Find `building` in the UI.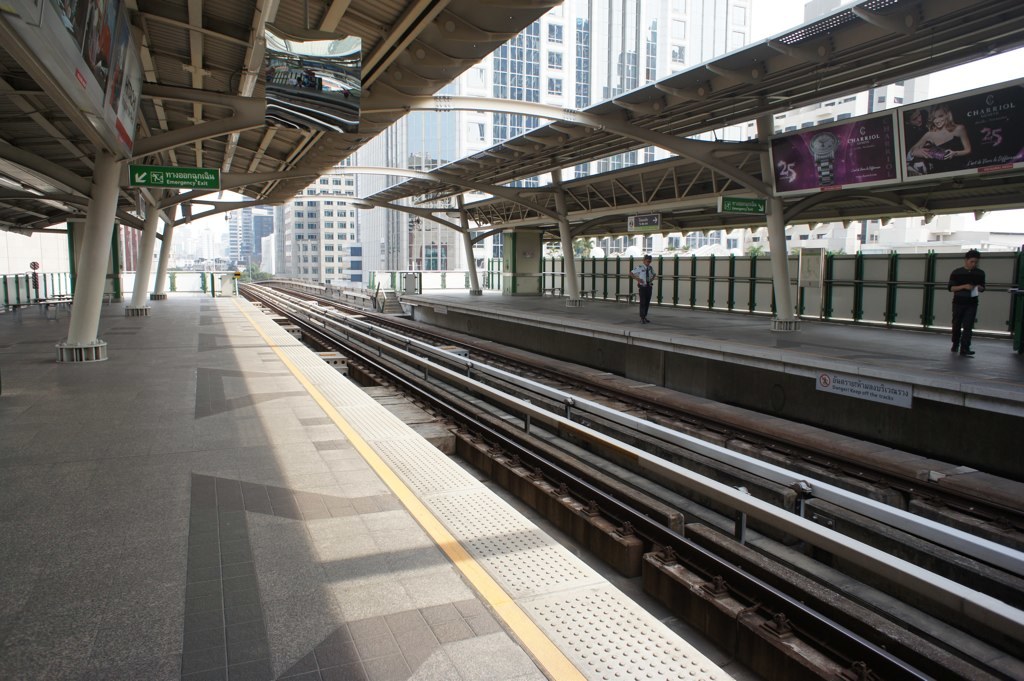
UI element at 230 0 750 282.
